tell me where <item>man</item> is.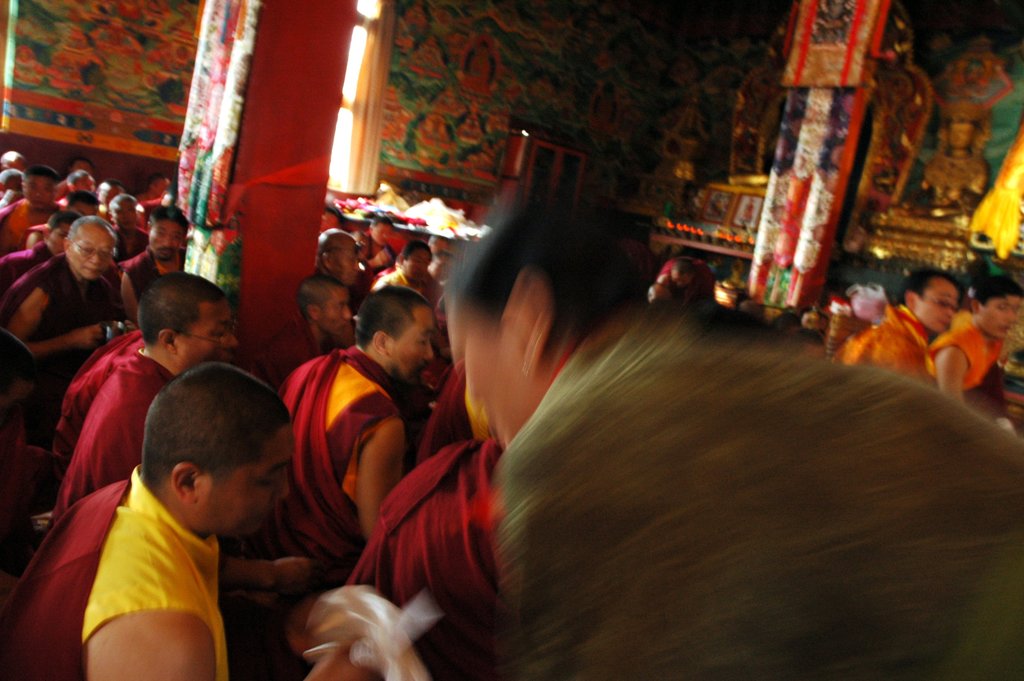
<item>man</item> is at box=[120, 208, 191, 320].
